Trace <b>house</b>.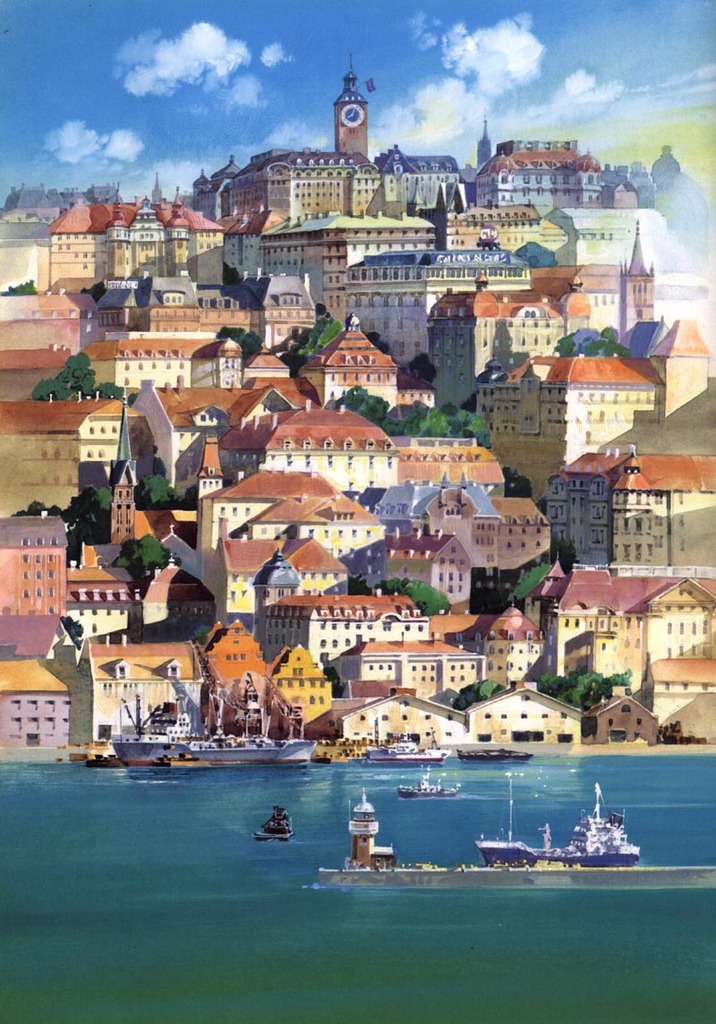
Traced to BBox(0, 291, 87, 403).
